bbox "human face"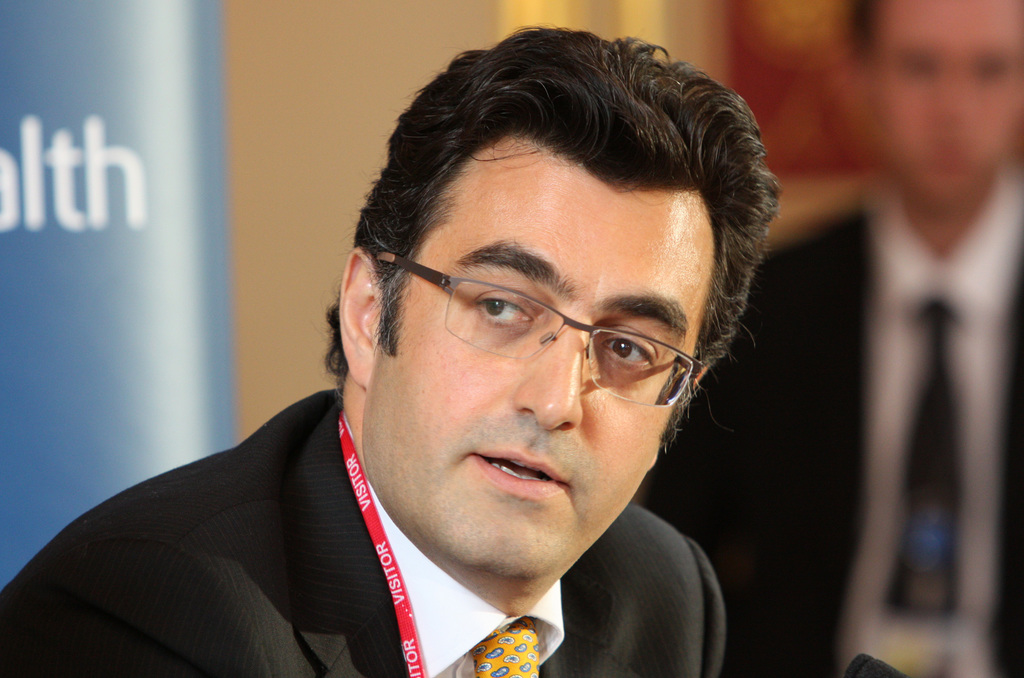
x1=873, y1=0, x2=1023, y2=195
